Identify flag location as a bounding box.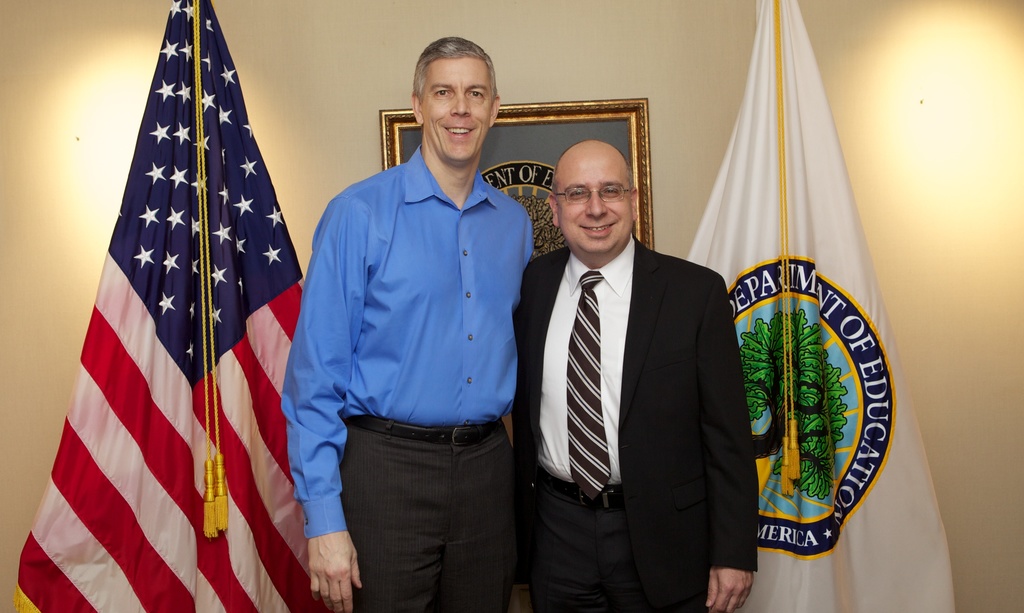
[x1=30, y1=0, x2=293, y2=612].
